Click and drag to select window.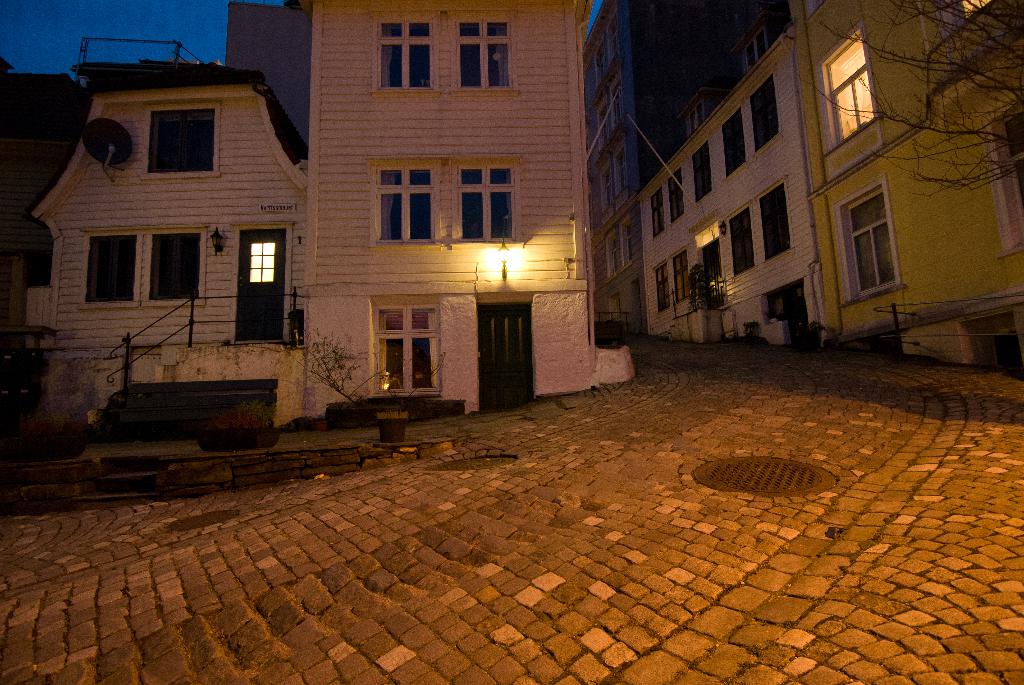
Selection: <box>746,79,776,153</box>.
